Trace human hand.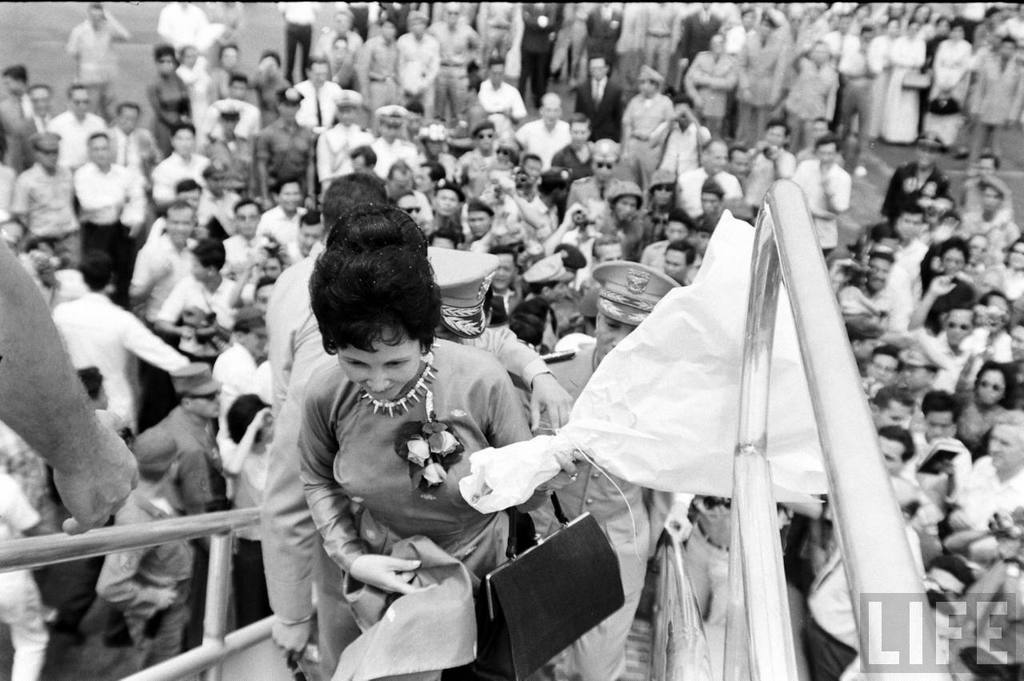
Traced to 494:177:518:198.
